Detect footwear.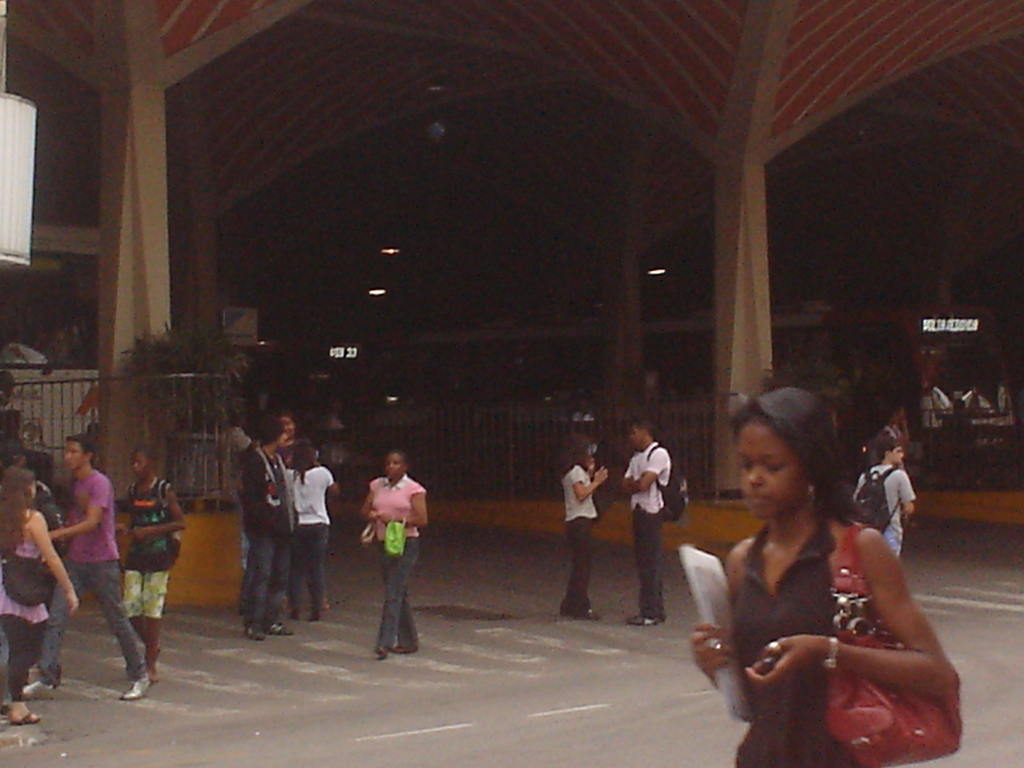
Detected at Rect(266, 622, 296, 638).
